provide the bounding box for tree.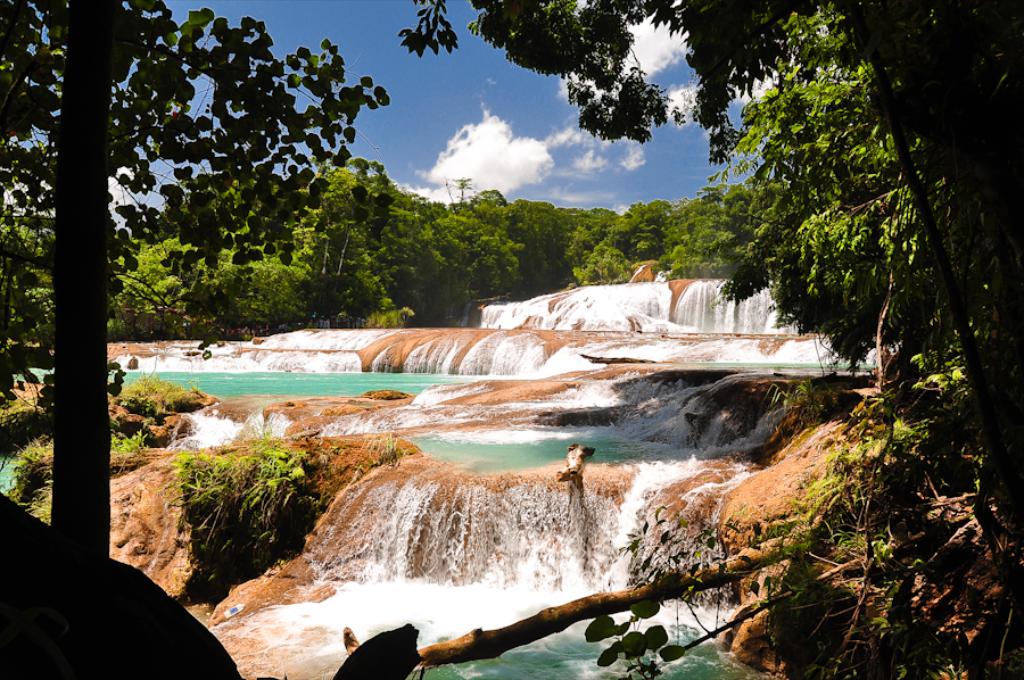
bbox(0, 0, 407, 548).
